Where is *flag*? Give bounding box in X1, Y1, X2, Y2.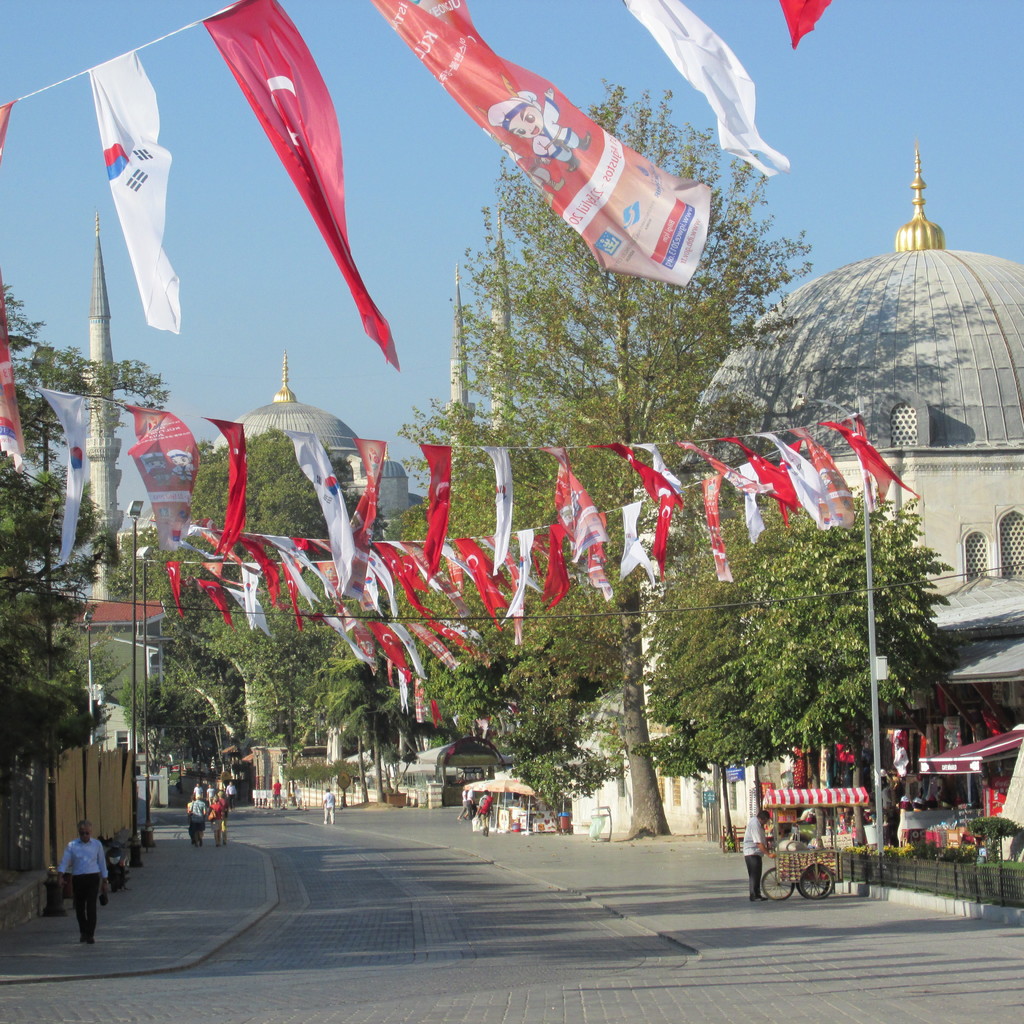
727, 431, 803, 528.
